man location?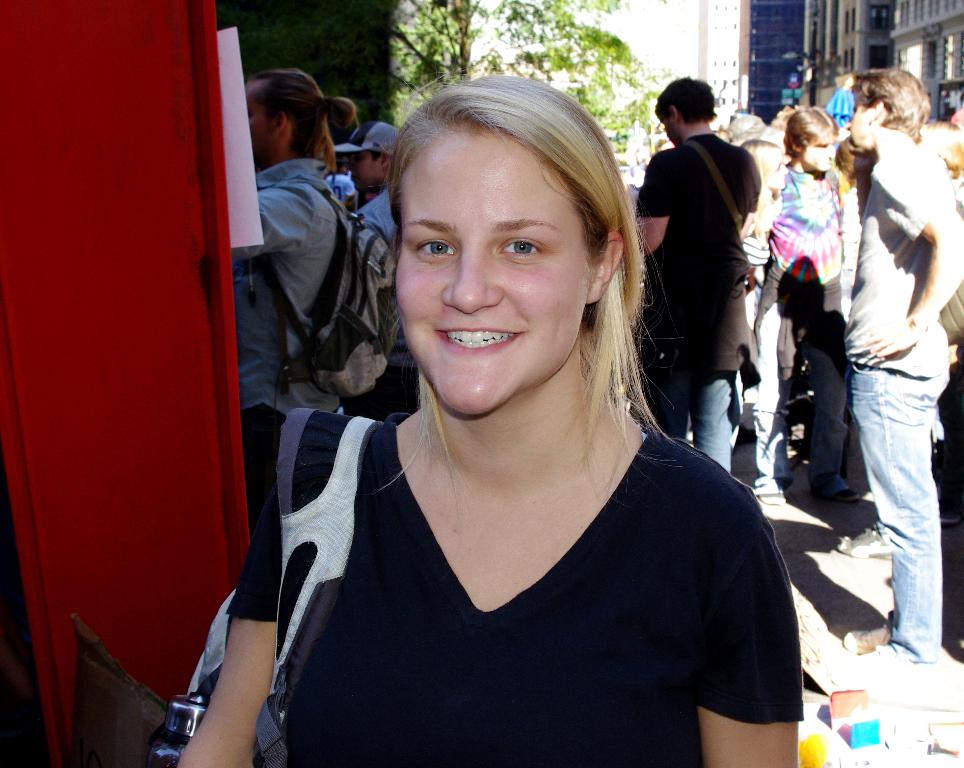
[211, 66, 351, 507]
